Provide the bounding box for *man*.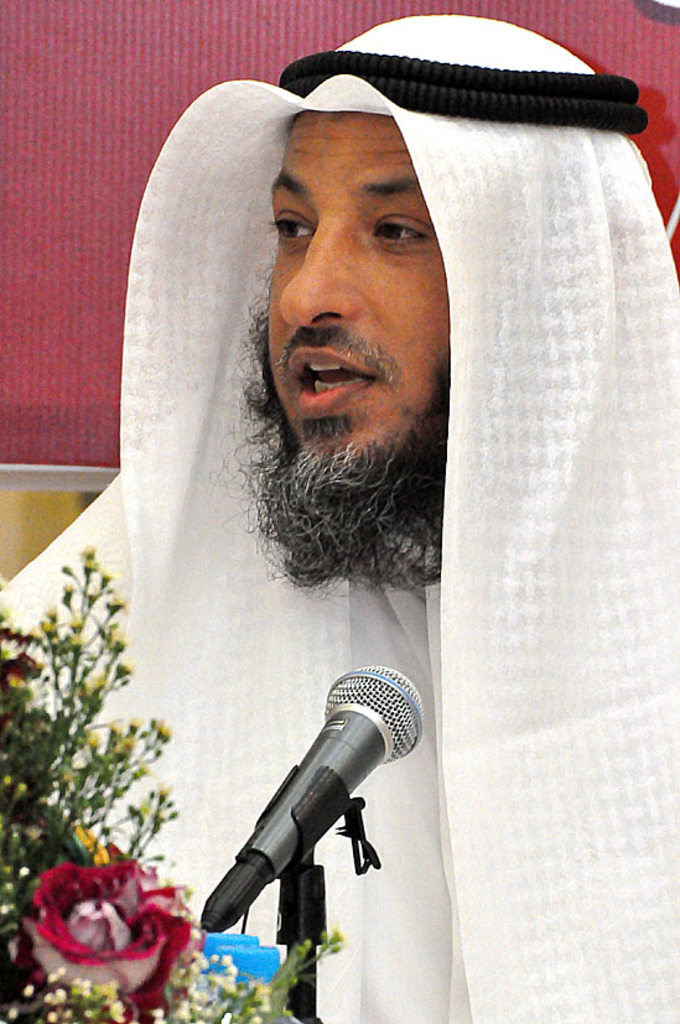
0 9 679 1023.
